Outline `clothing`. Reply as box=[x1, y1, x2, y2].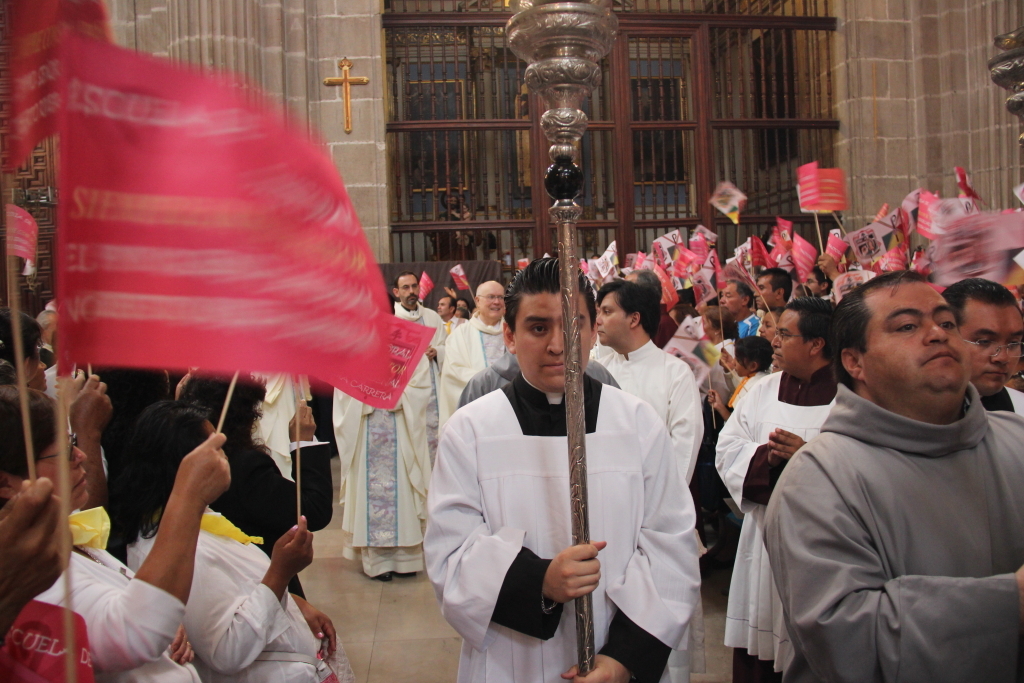
box=[598, 341, 708, 490].
